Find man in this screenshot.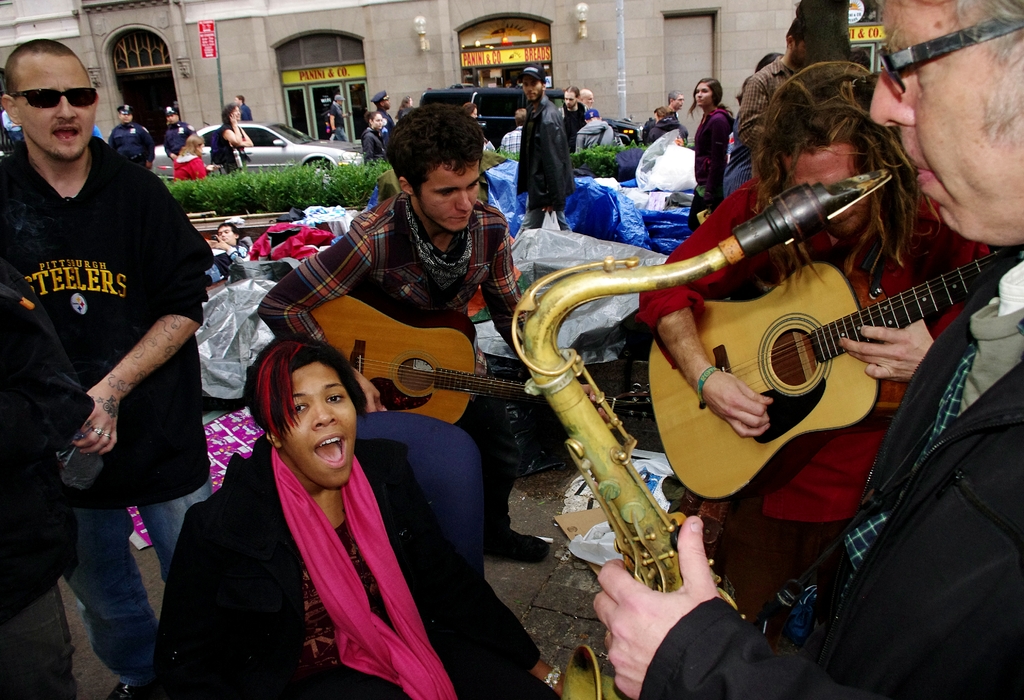
The bounding box for man is bbox=(514, 62, 577, 234).
